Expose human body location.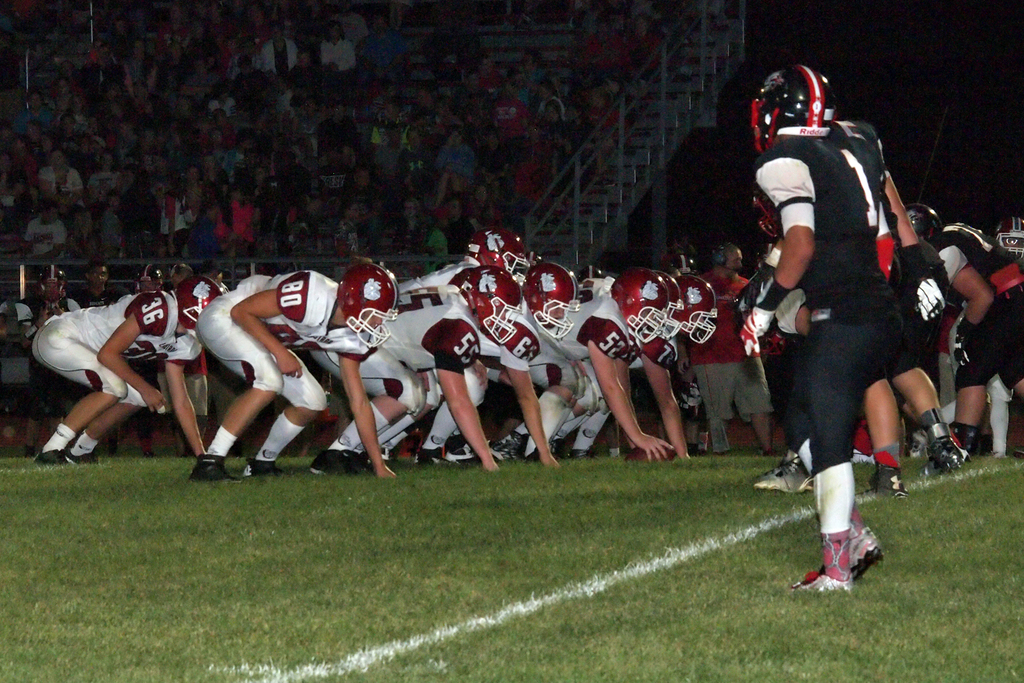
Exposed at [684,276,715,354].
